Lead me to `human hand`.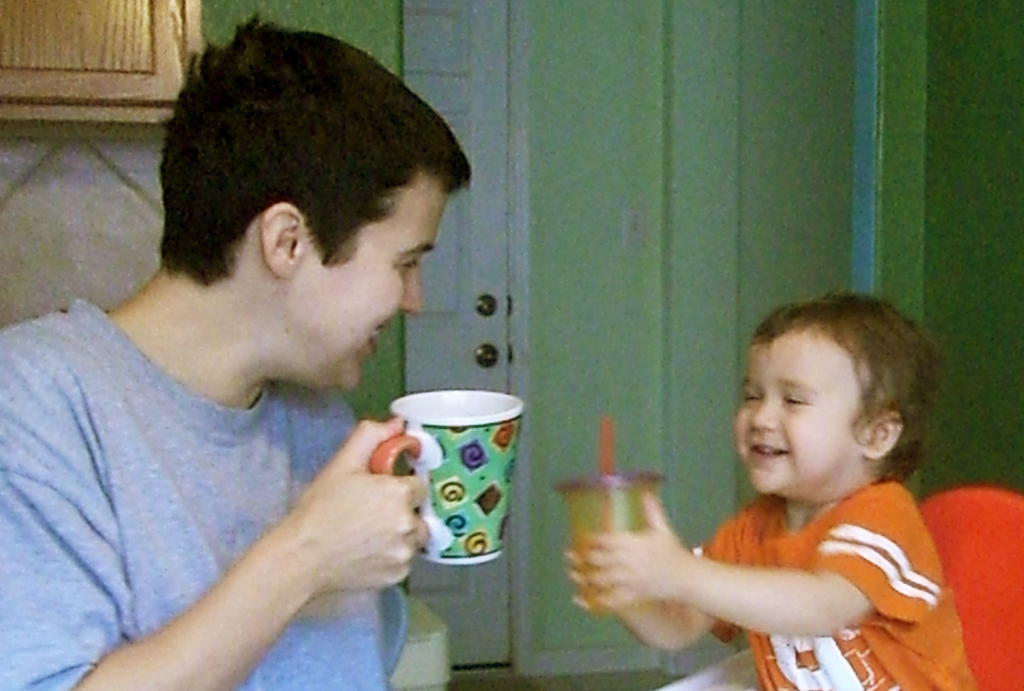
Lead to [567,524,587,605].
